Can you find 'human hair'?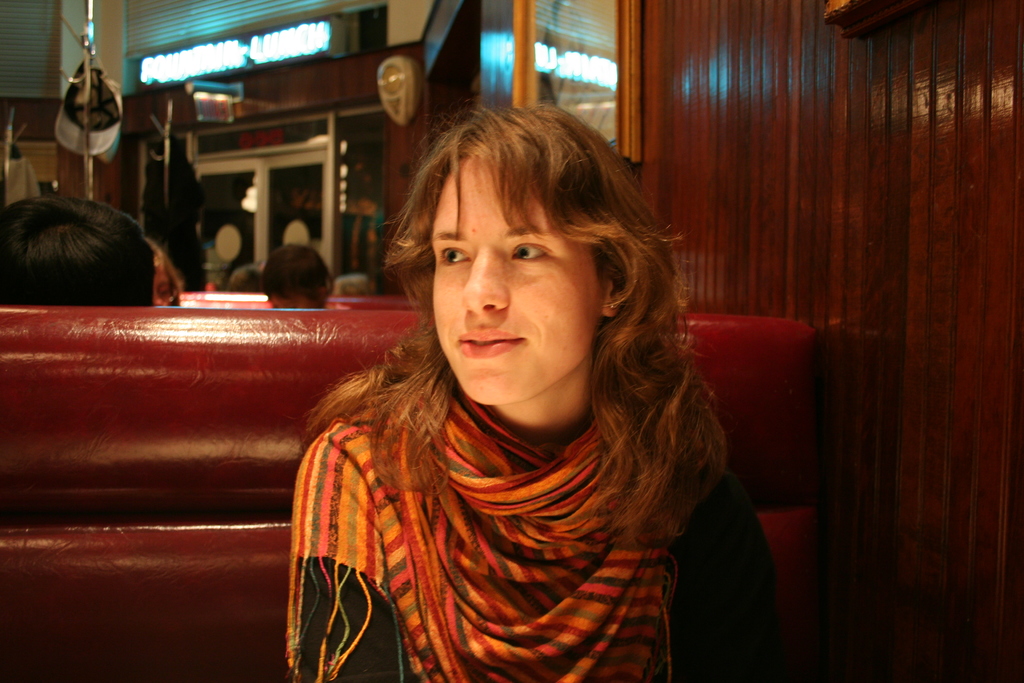
Yes, bounding box: select_region(260, 245, 331, 299).
